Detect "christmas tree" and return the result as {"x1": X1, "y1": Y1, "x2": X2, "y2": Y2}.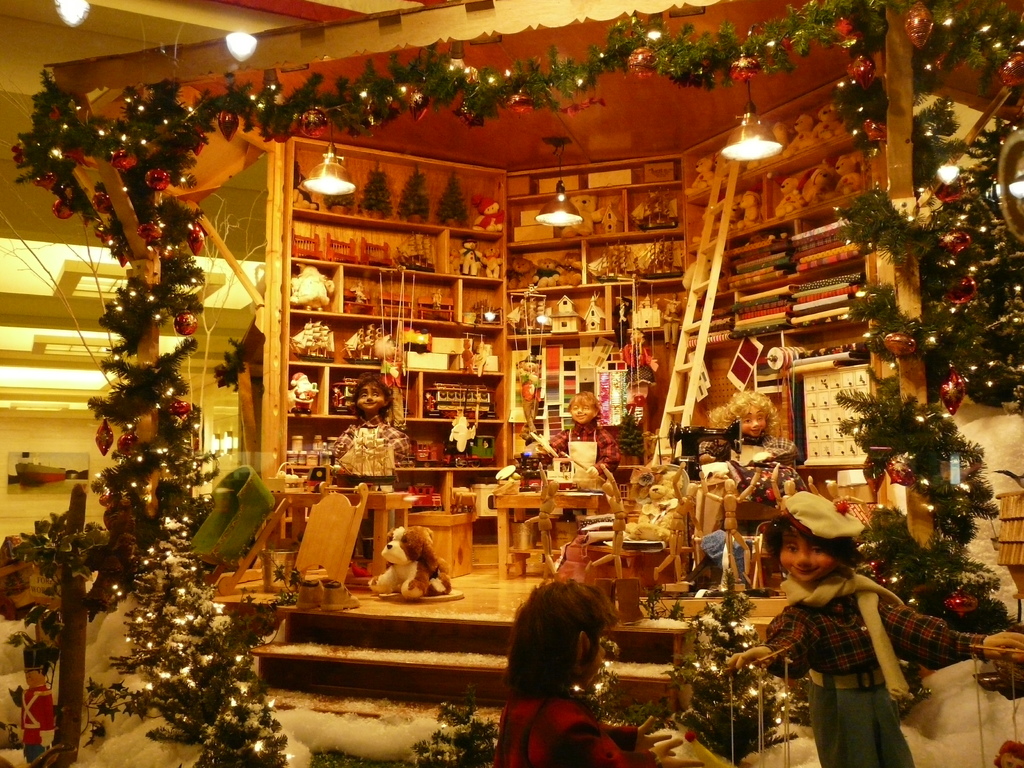
{"x1": 135, "y1": 609, "x2": 282, "y2": 756}.
